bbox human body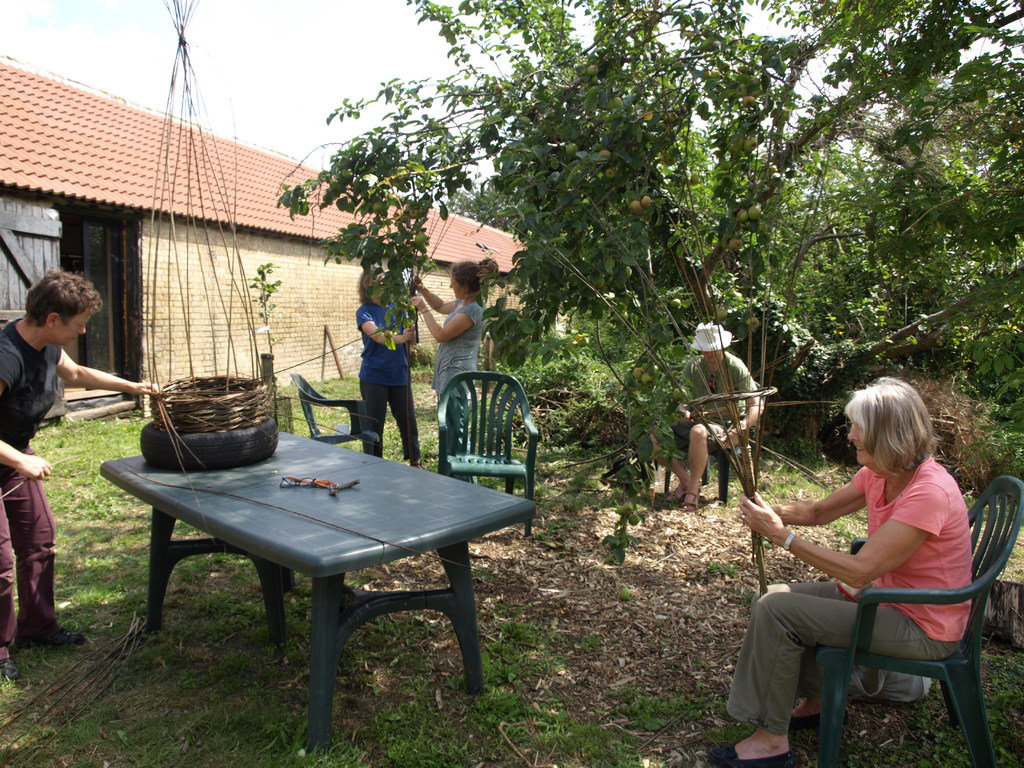
(412, 276, 478, 490)
